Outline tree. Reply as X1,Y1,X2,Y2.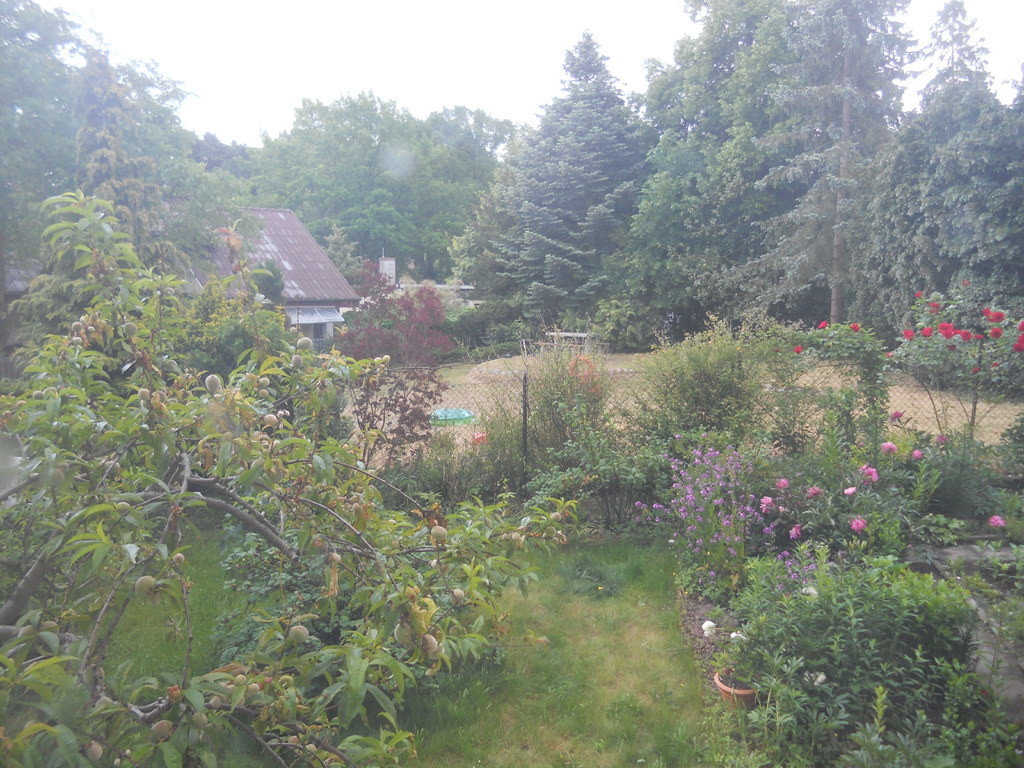
854,0,1005,364.
